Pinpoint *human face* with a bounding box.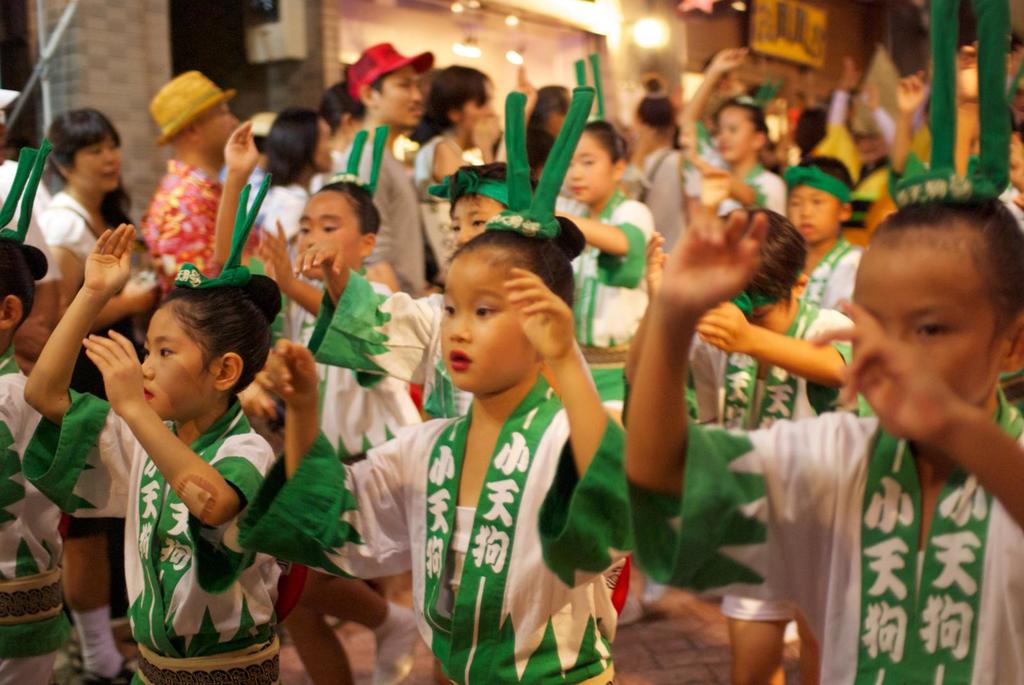
440 253 531 389.
